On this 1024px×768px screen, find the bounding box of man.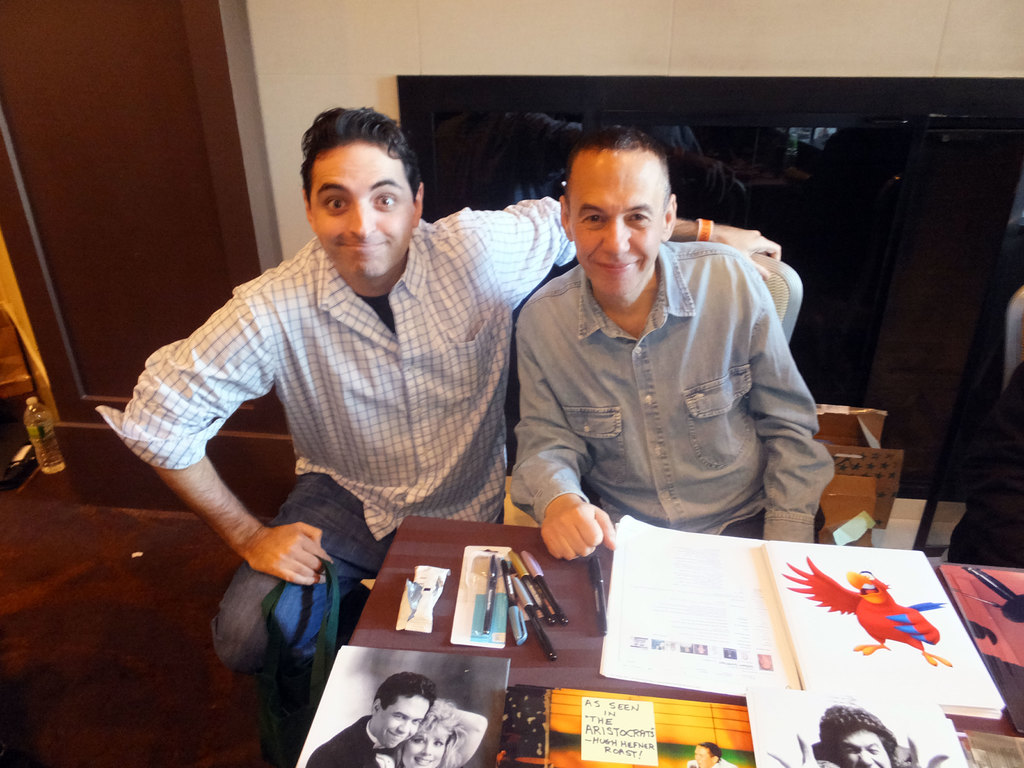
Bounding box: [684,740,733,767].
